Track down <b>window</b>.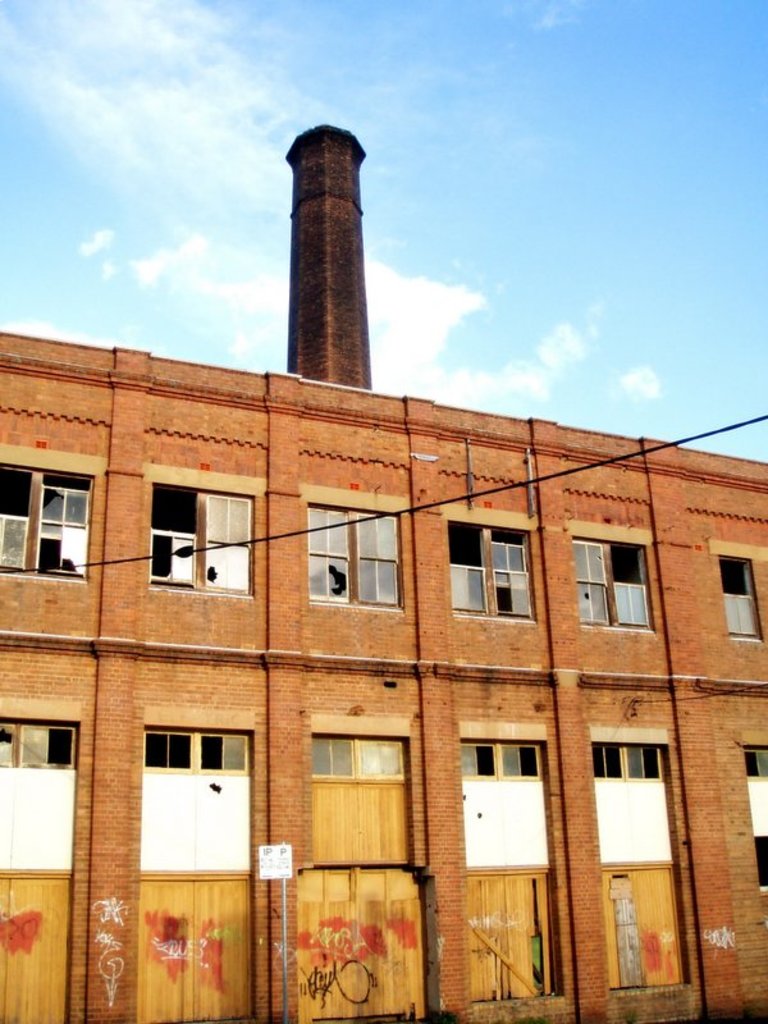
Tracked to box=[0, 466, 90, 588].
